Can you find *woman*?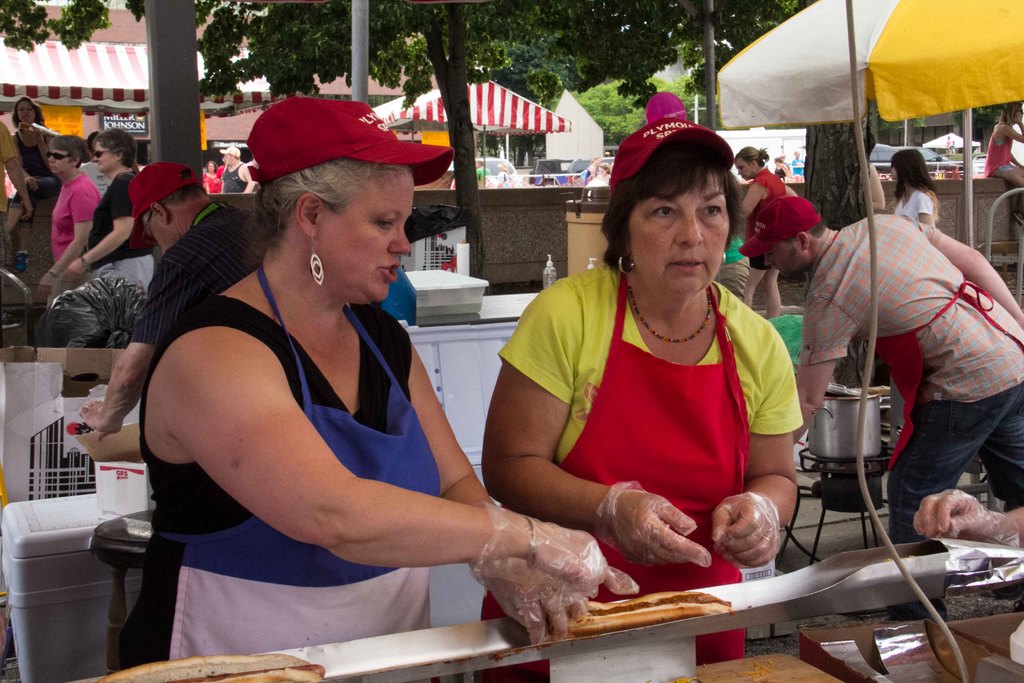
Yes, bounding box: {"left": 36, "top": 129, "right": 101, "bottom": 311}.
